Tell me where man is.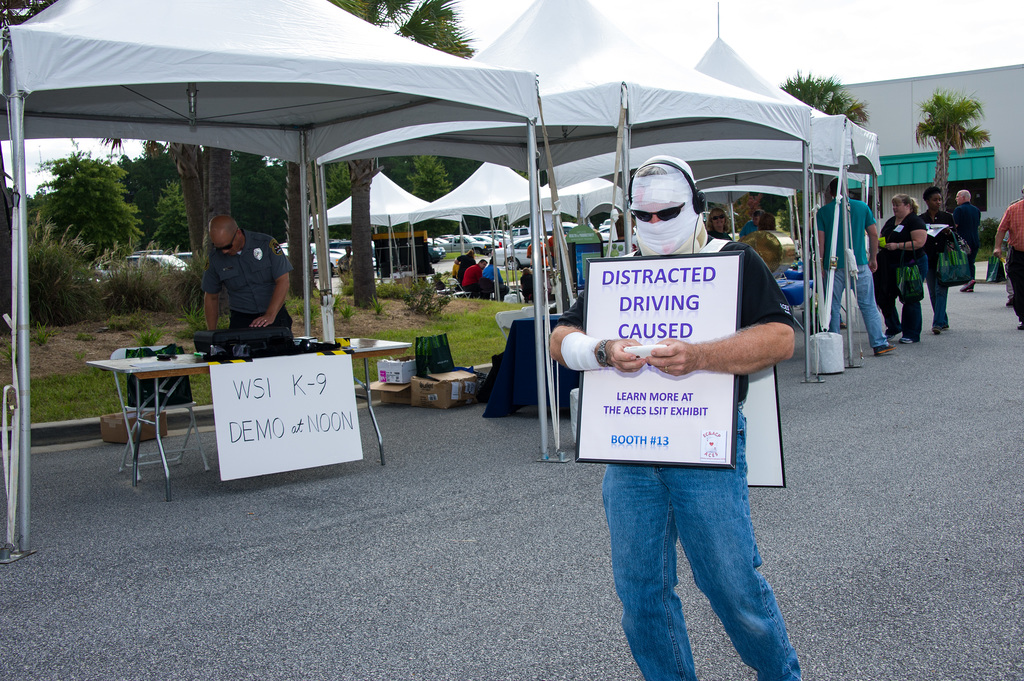
man is at detection(462, 259, 488, 298).
